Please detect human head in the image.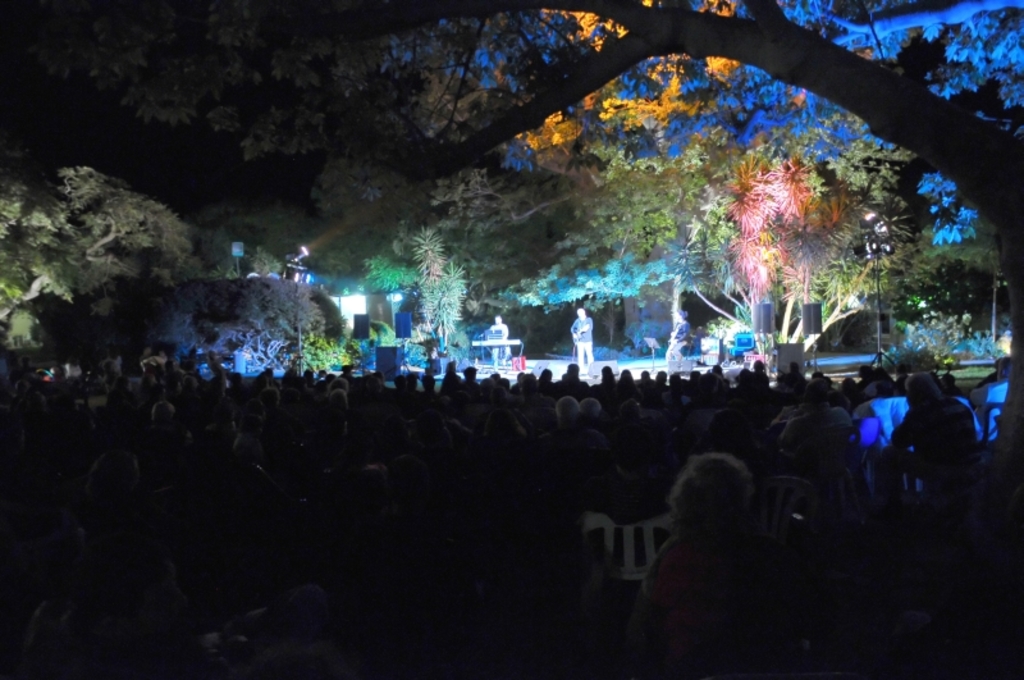
[left=676, top=309, right=685, bottom=323].
